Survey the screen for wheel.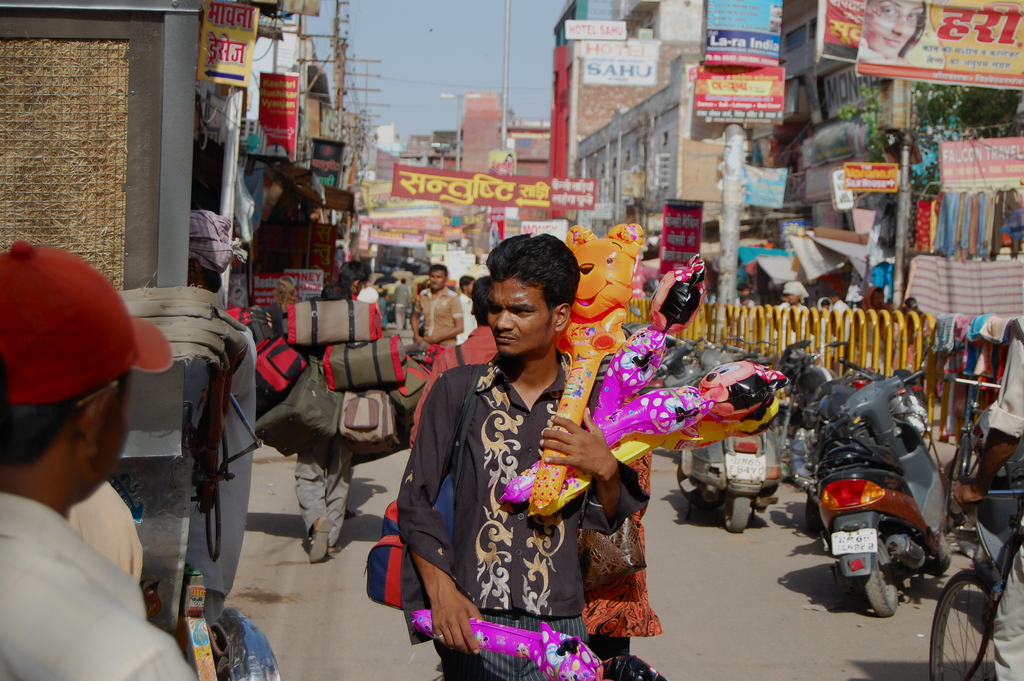
Survey found: detection(661, 468, 703, 503).
